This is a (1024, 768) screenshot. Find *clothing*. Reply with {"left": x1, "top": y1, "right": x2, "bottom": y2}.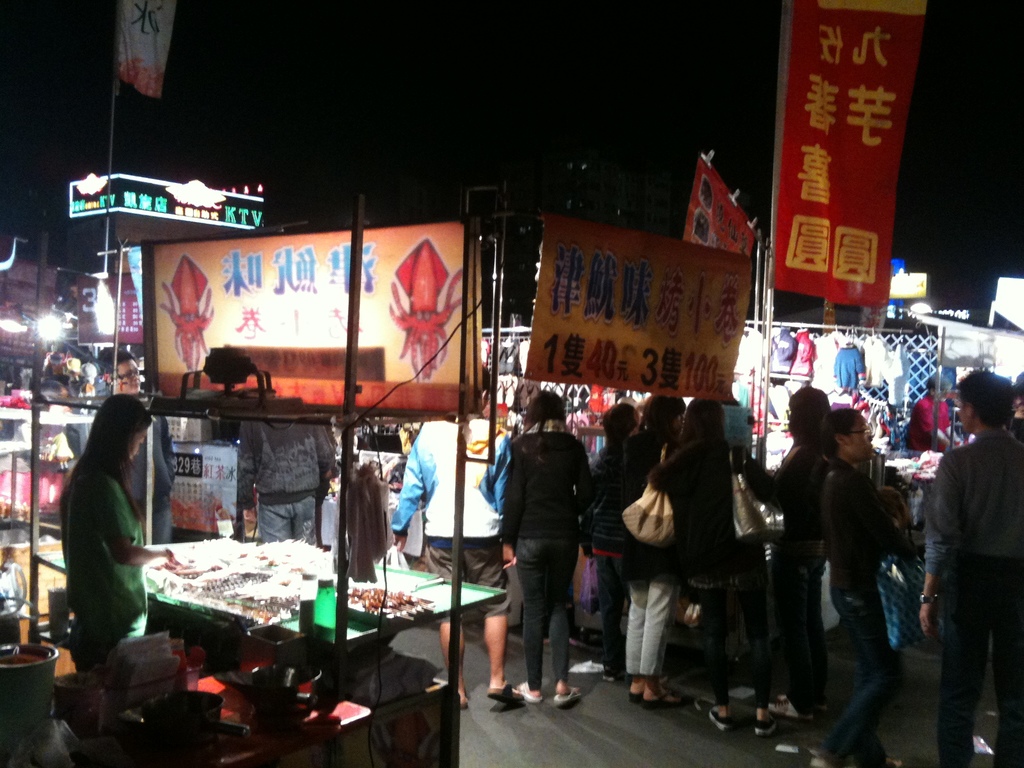
{"left": 47, "top": 442, "right": 153, "bottom": 673}.
